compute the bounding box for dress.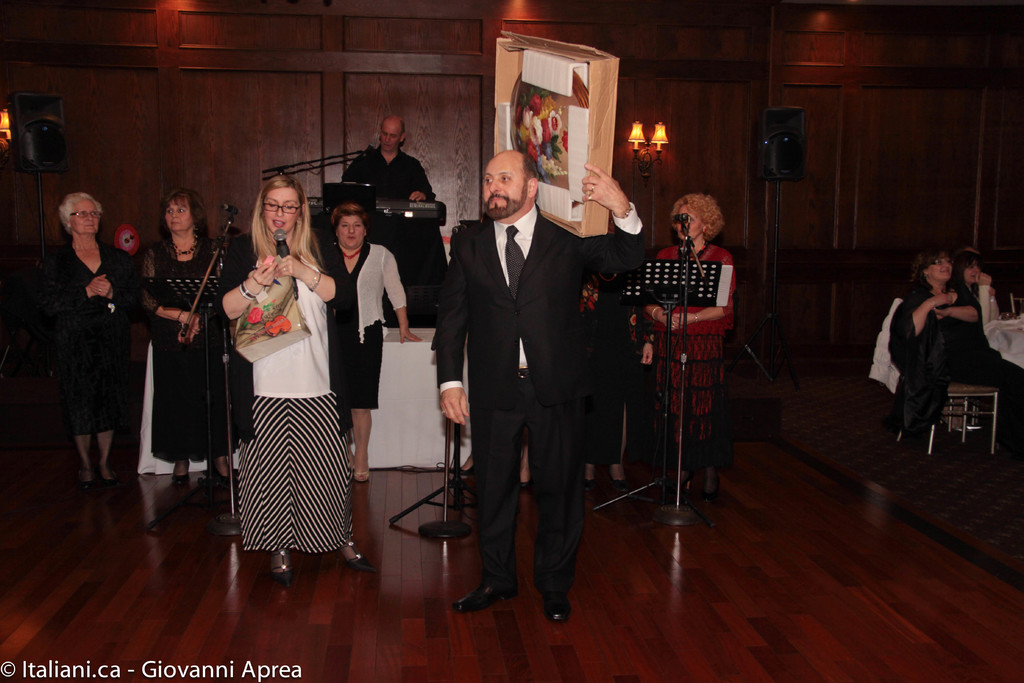
(136, 240, 248, 462).
